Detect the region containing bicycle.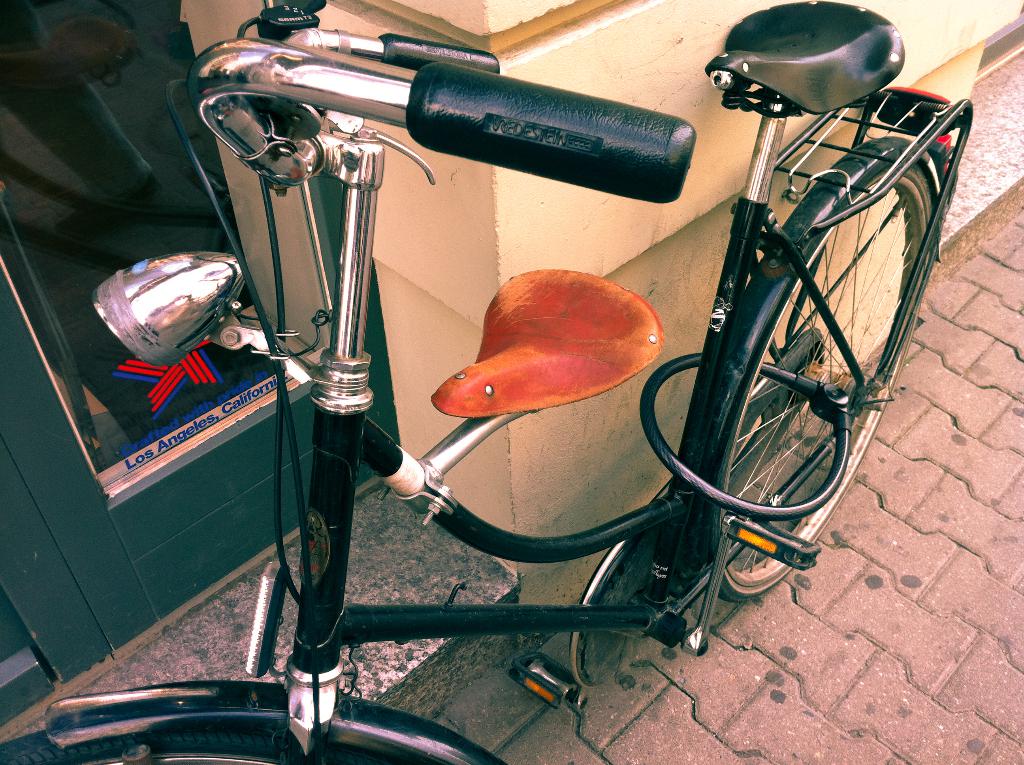
134 0 954 670.
